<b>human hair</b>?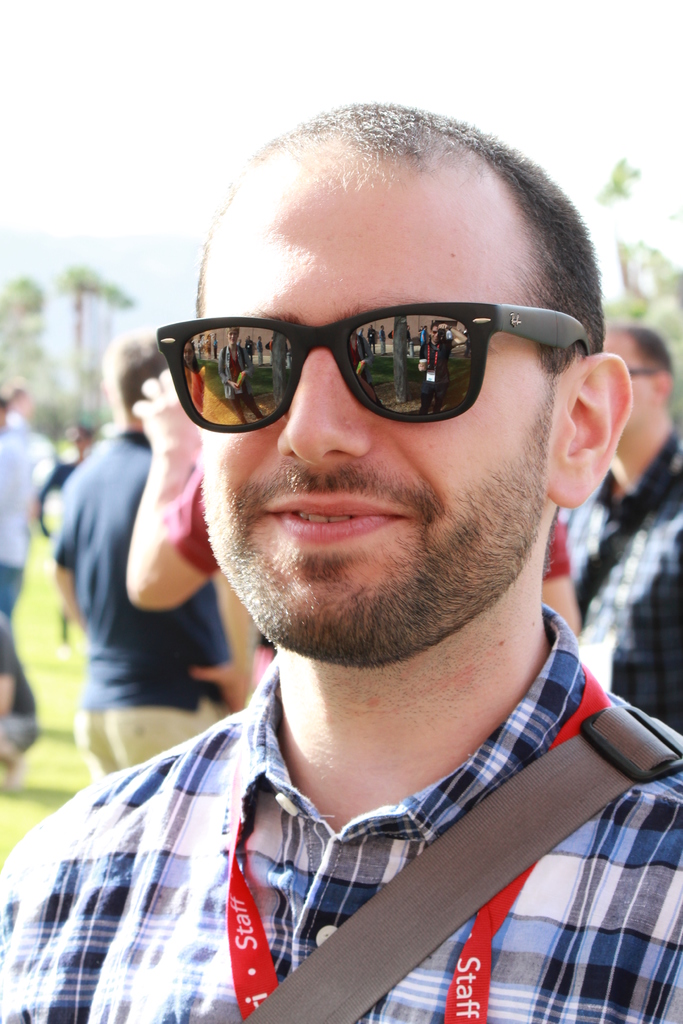
[103,324,174,422]
